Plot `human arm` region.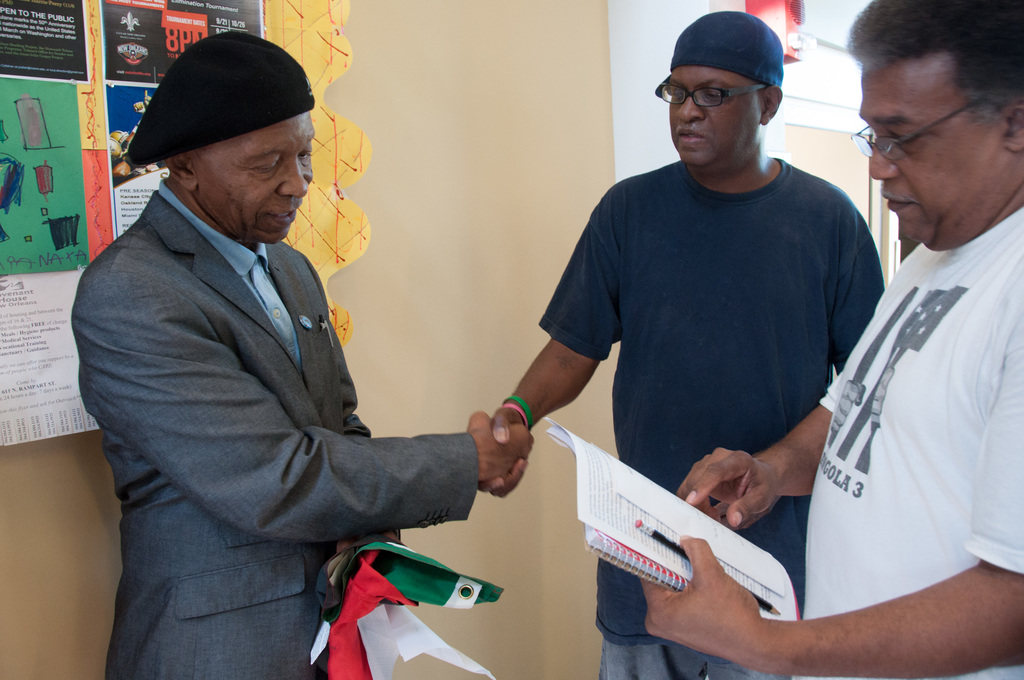
Plotted at 635/307/1023/678.
